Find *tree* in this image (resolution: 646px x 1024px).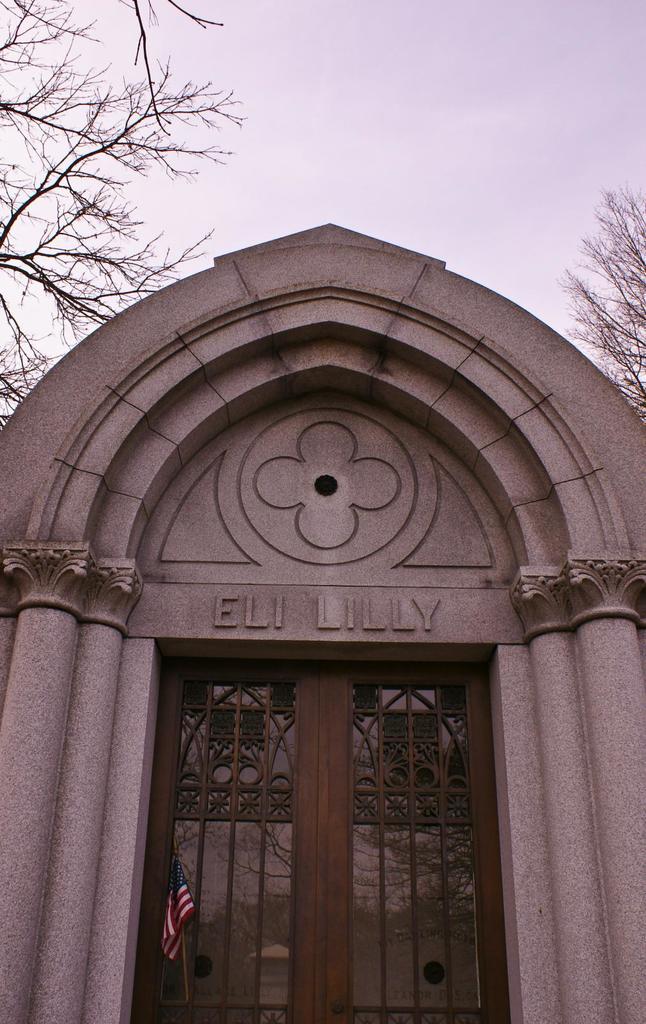
bbox=[0, 0, 249, 419].
